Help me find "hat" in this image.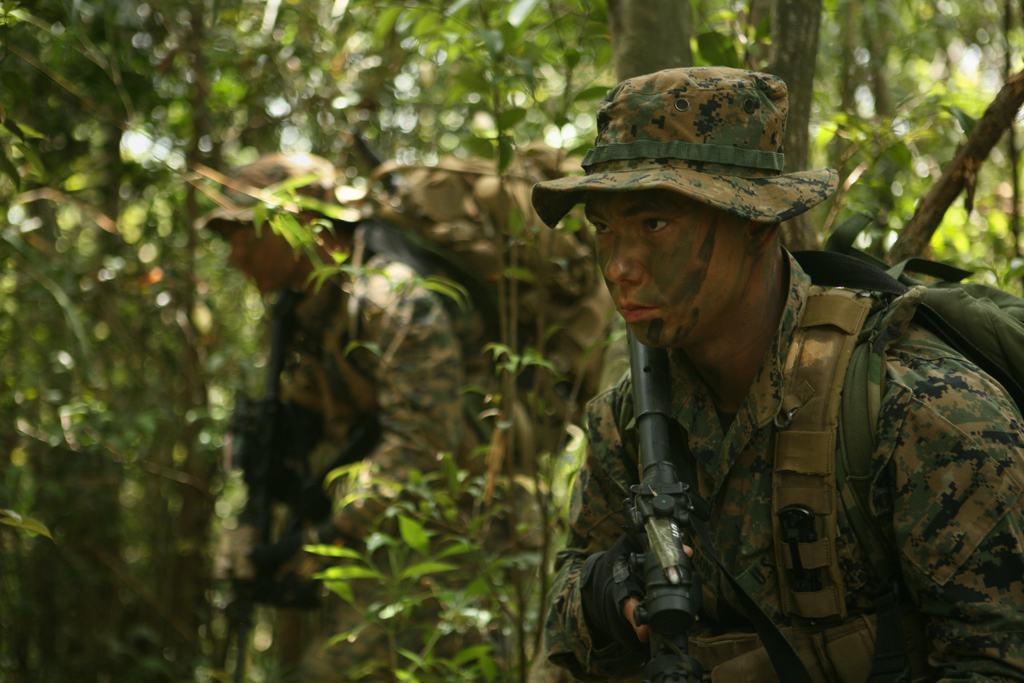
Found it: (left=196, top=147, right=367, bottom=238).
